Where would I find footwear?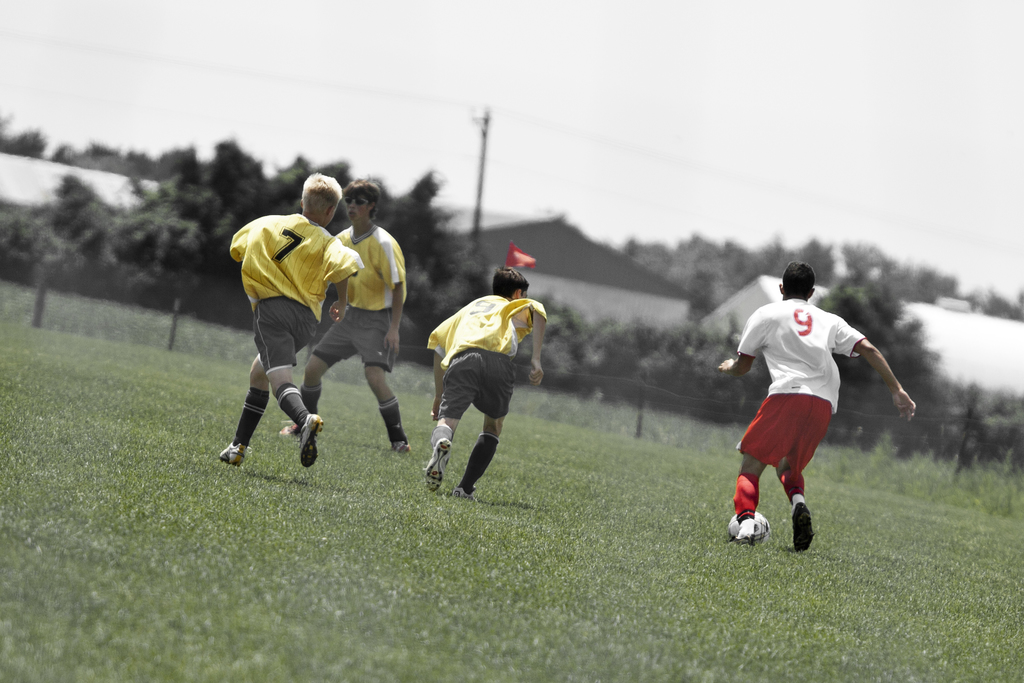
At (x1=420, y1=436, x2=458, y2=497).
